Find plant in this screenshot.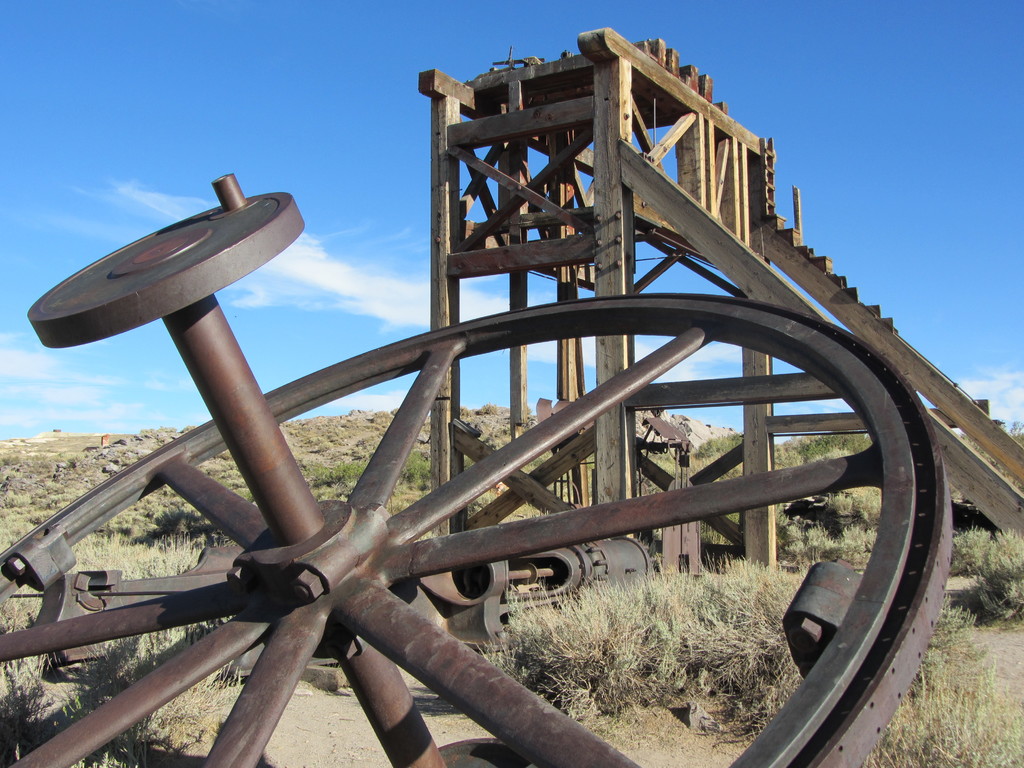
The bounding box for plant is <region>857, 569, 1023, 765</region>.
